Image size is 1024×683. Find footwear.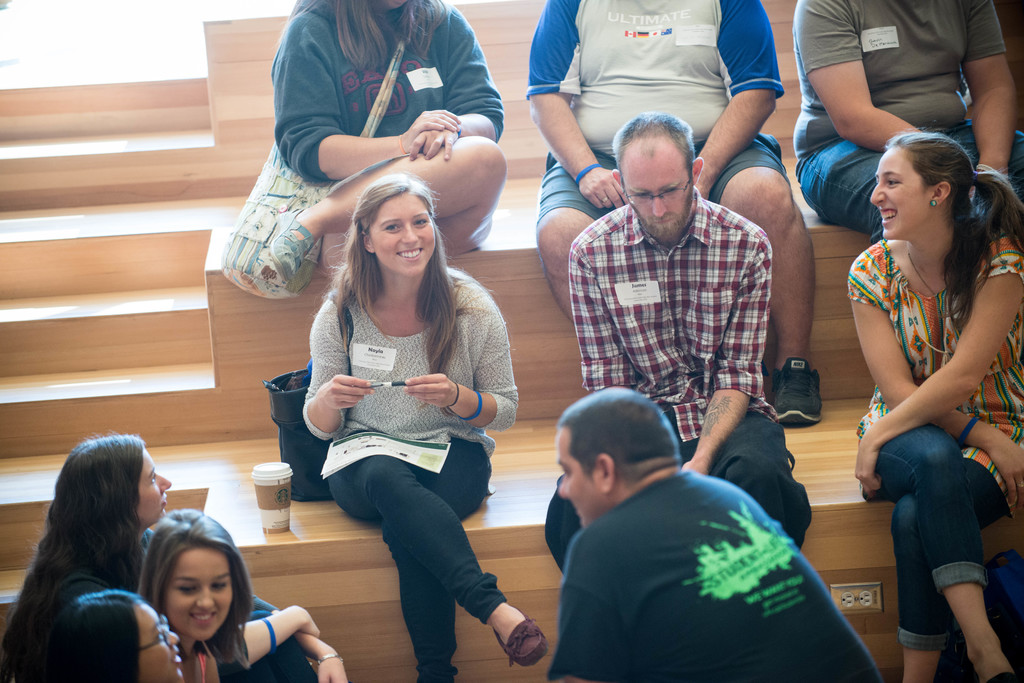
bbox=(988, 672, 1020, 682).
